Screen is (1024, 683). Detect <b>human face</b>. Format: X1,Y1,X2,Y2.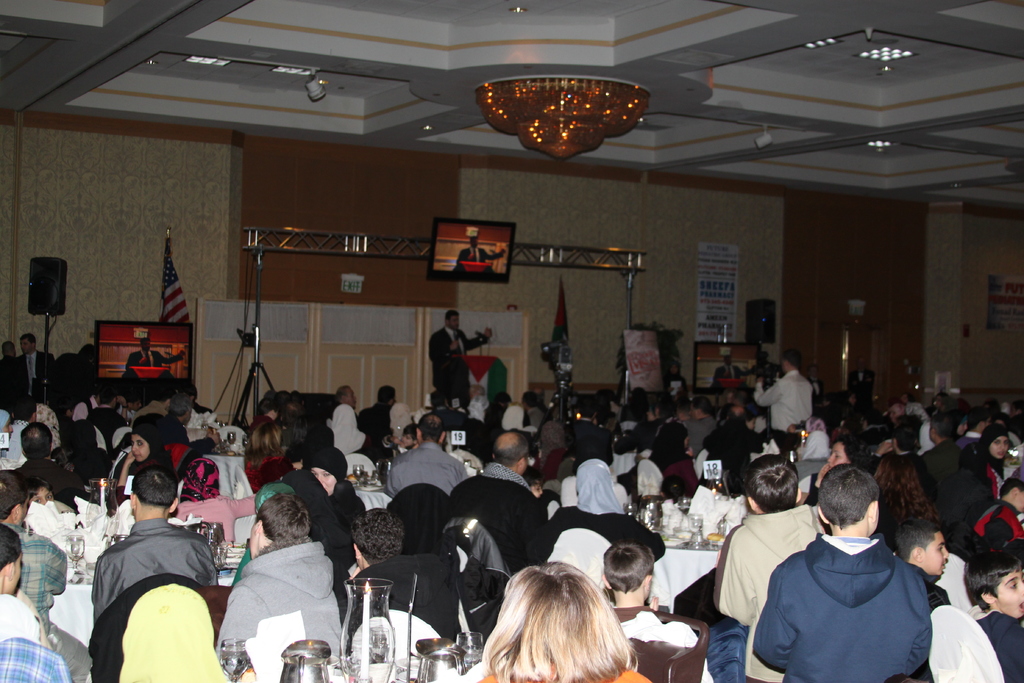
925,529,954,575.
